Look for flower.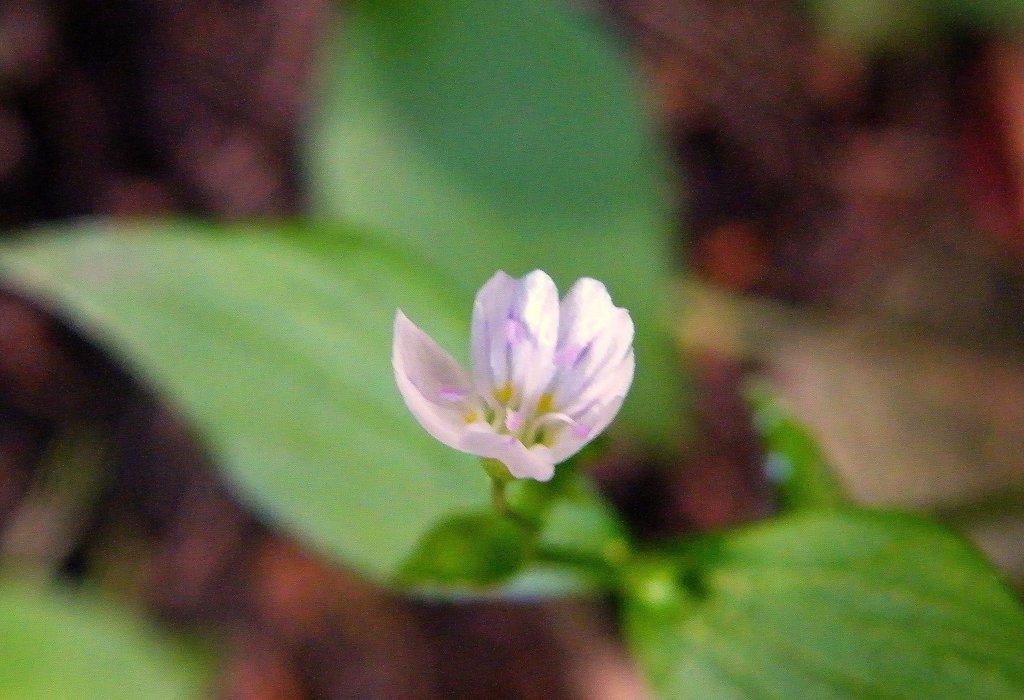
Found: bbox(378, 263, 647, 503).
